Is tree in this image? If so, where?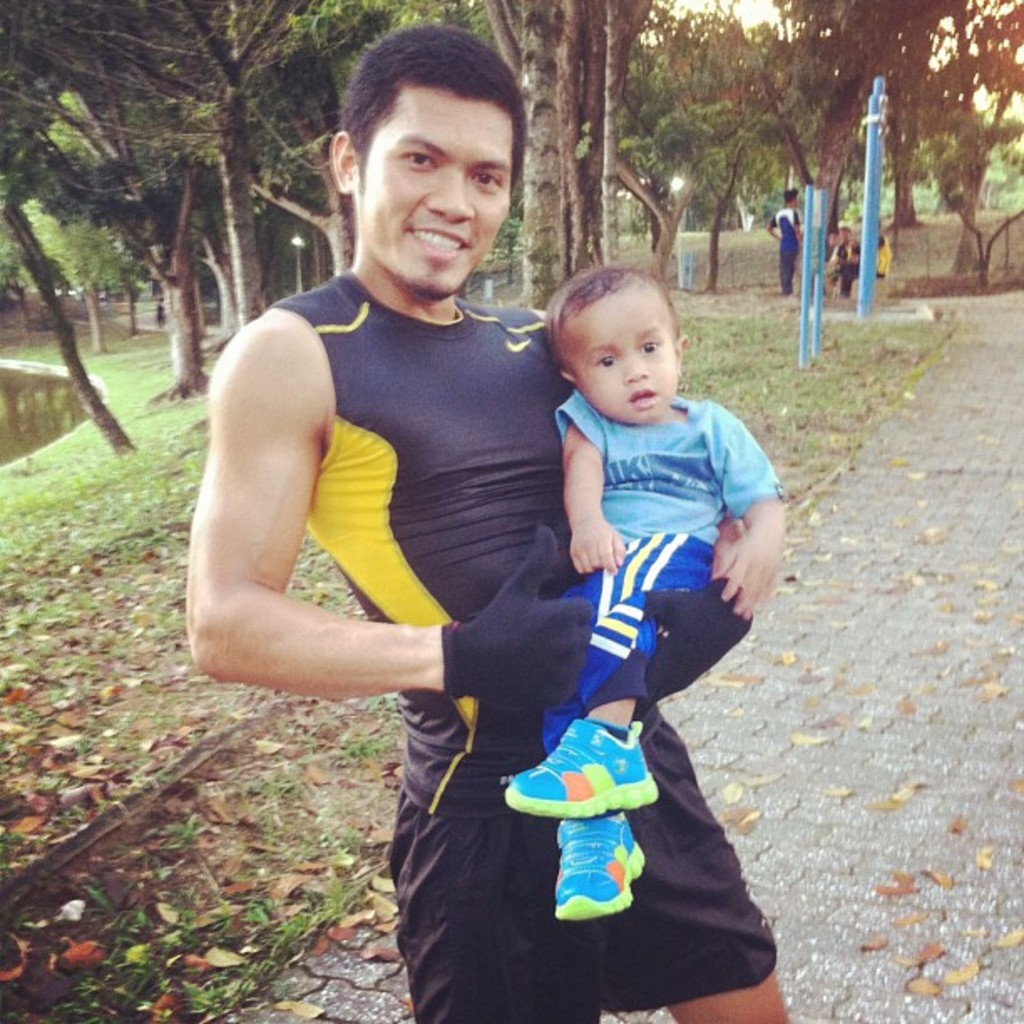
Yes, at (left=0, top=0, right=333, bottom=331).
